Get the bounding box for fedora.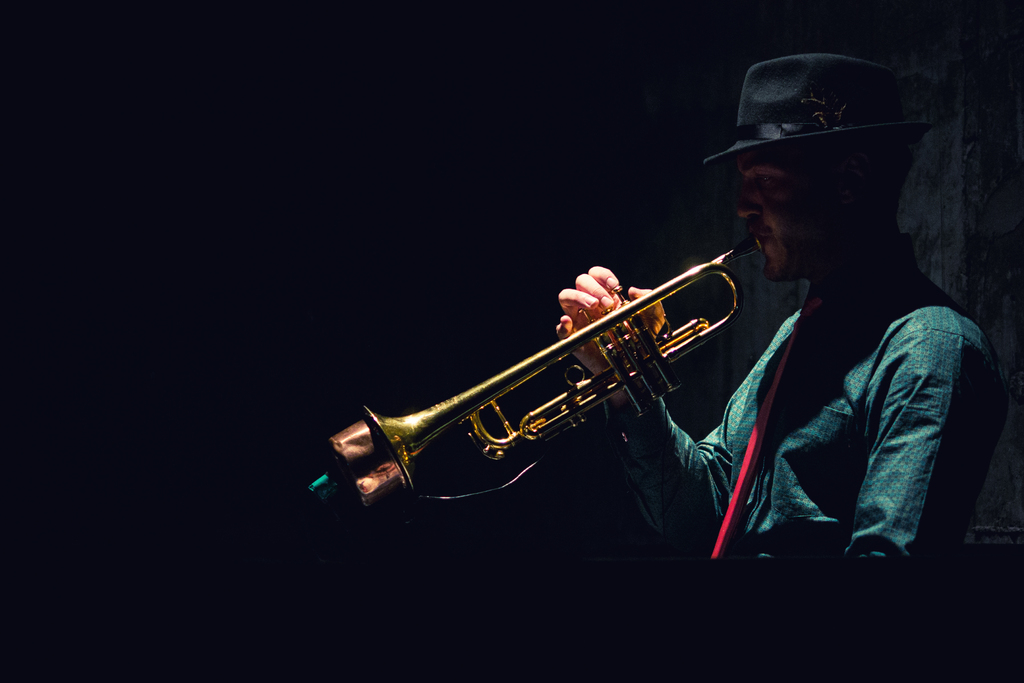
bbox(703, 49, 950, 169).
